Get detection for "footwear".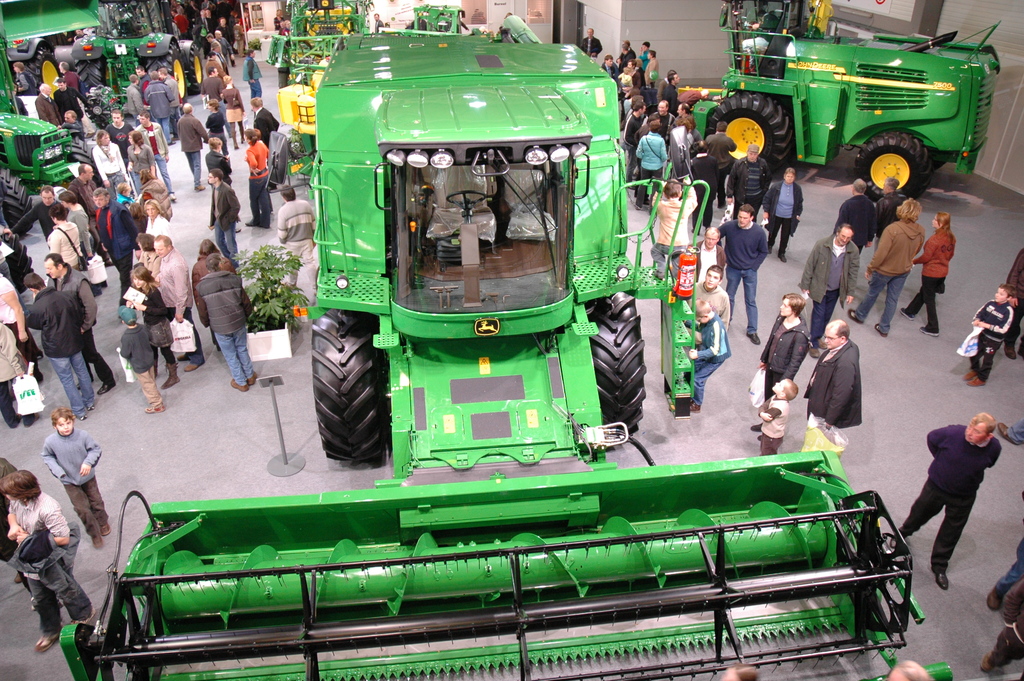
Detection: rect(72, 607, 97, 625).
